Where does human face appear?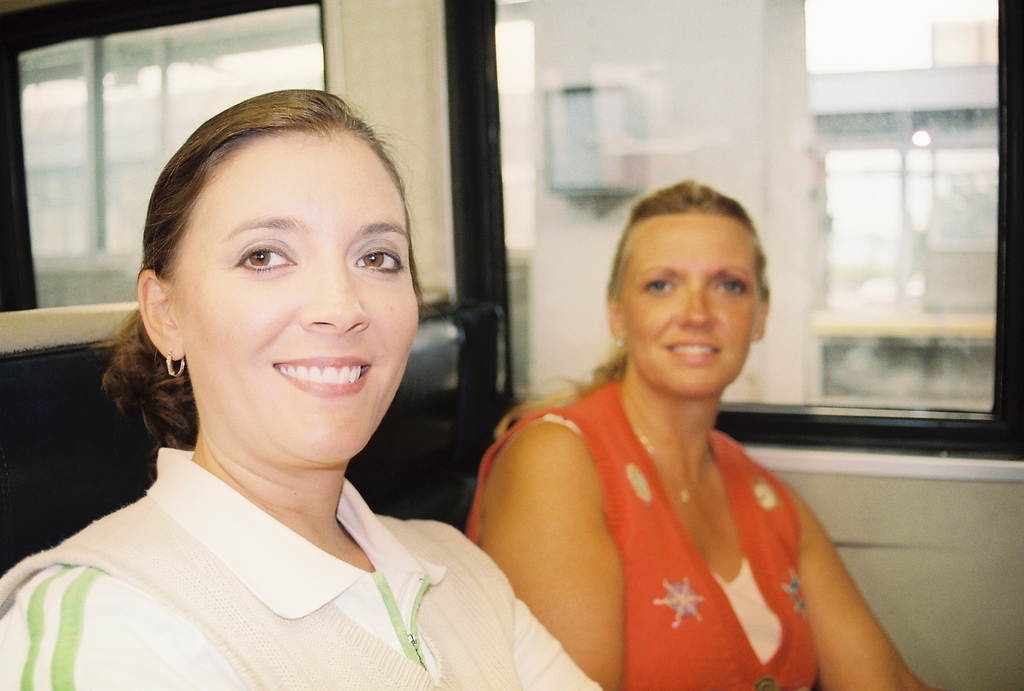
Appears at [620,221,761,395].
